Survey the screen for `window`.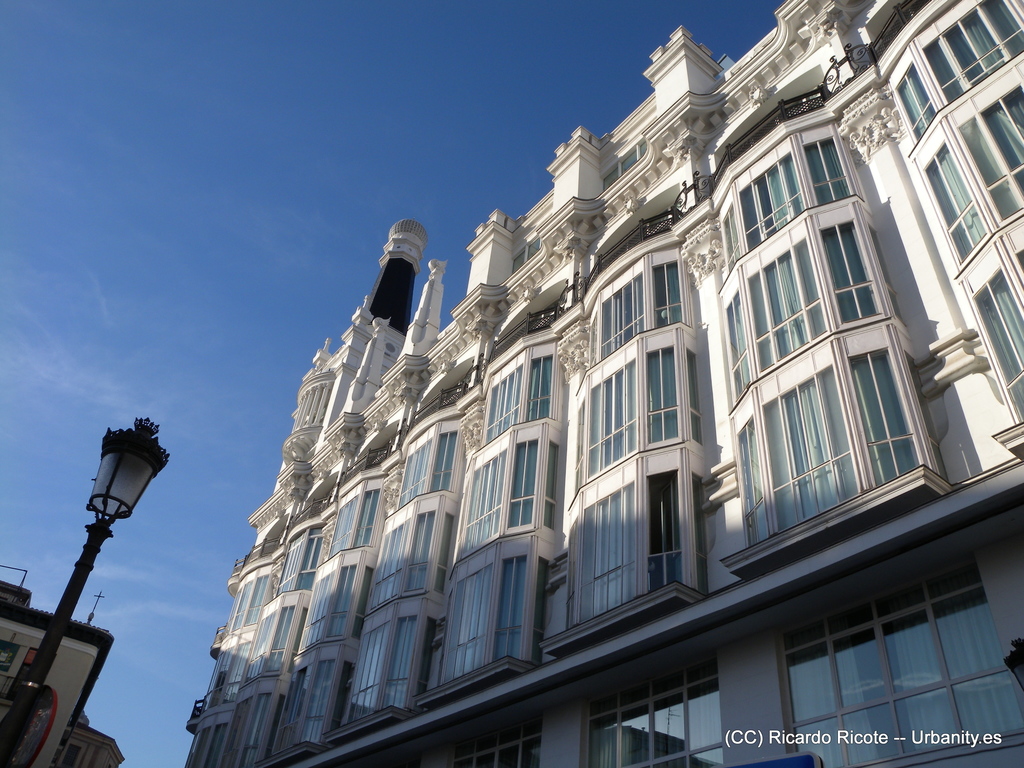
Survey found: Rect(579, 253, 694, 380).
